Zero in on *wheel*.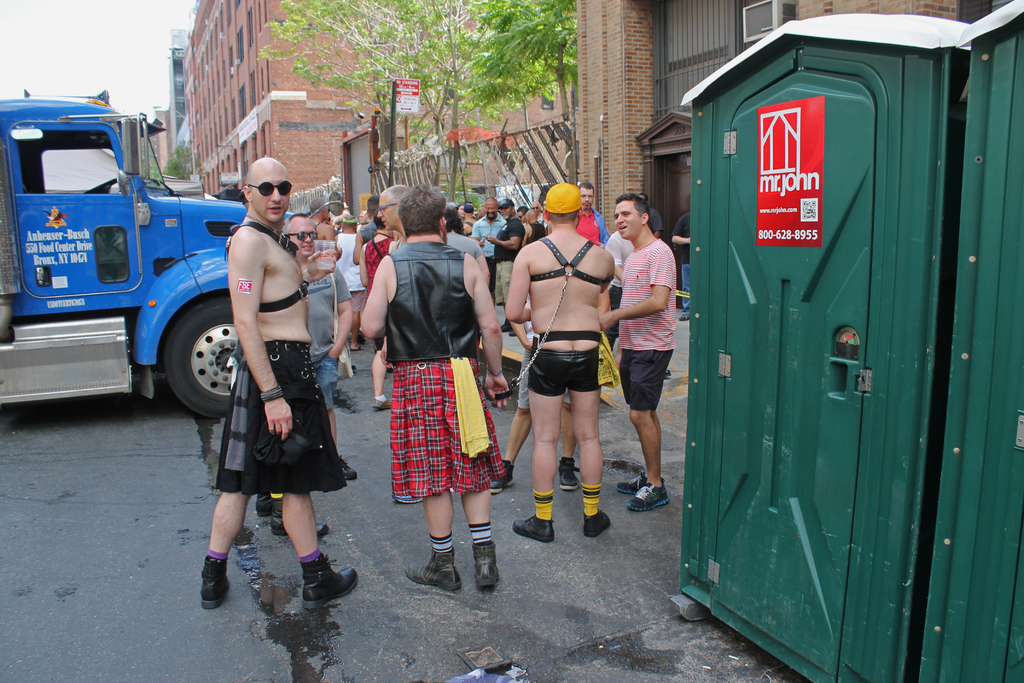
Zeroed in: (x1=152, y1=302, x2=230, y2=413).
